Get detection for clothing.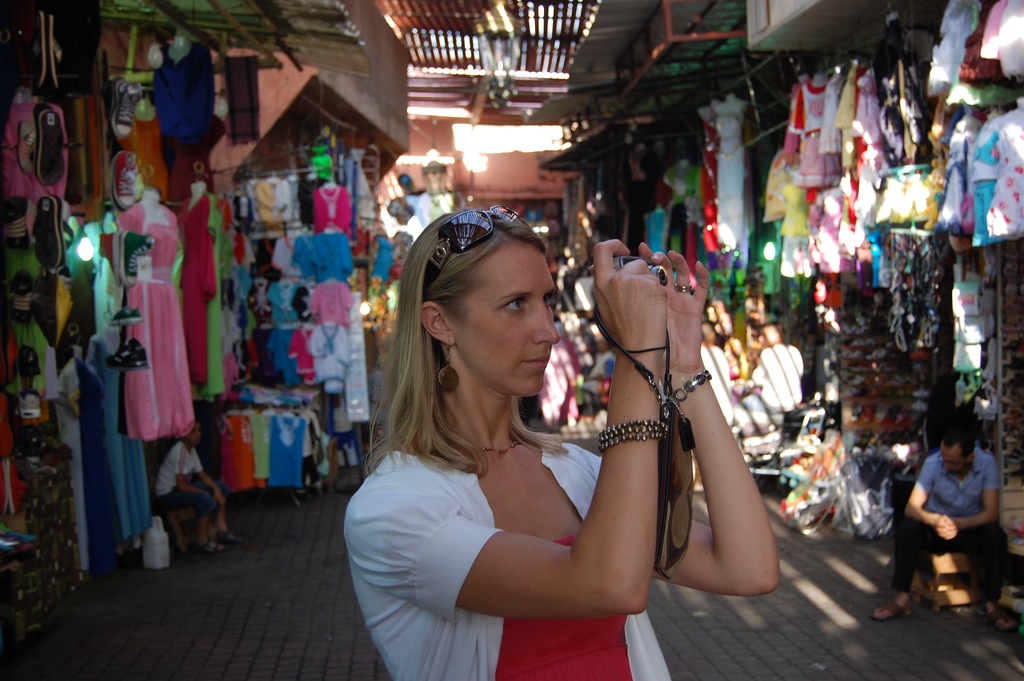
Detection: [702,117,746,240].
